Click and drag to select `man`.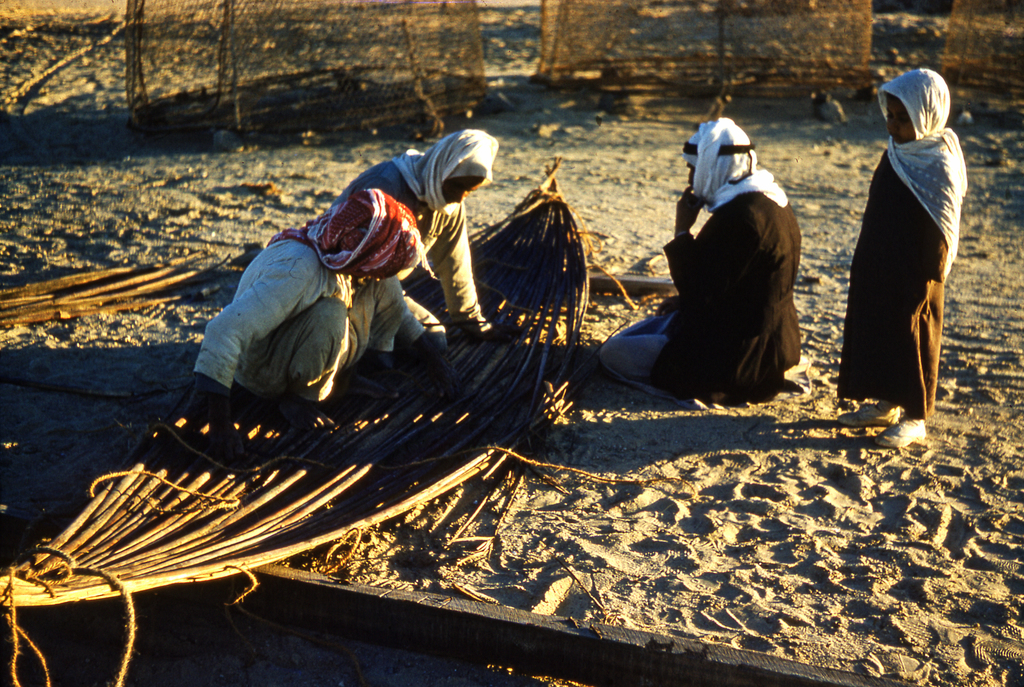
Selection: <region>189, 184, 422, 429</region>.
